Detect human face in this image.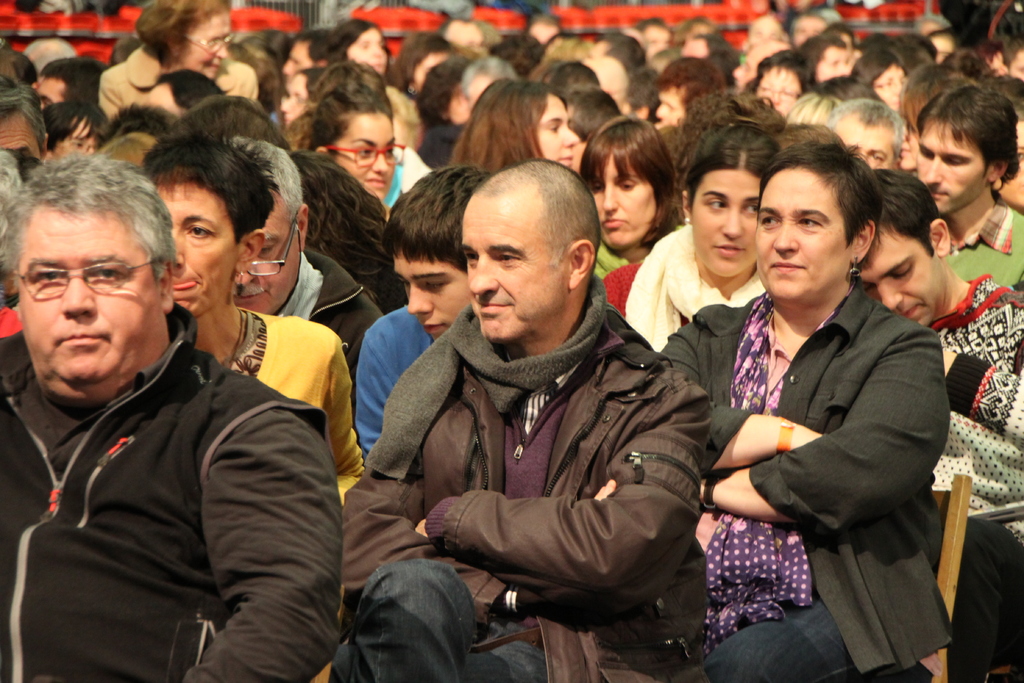
Detection: x1=1002, y1=119, x2=1023, y2=210.
